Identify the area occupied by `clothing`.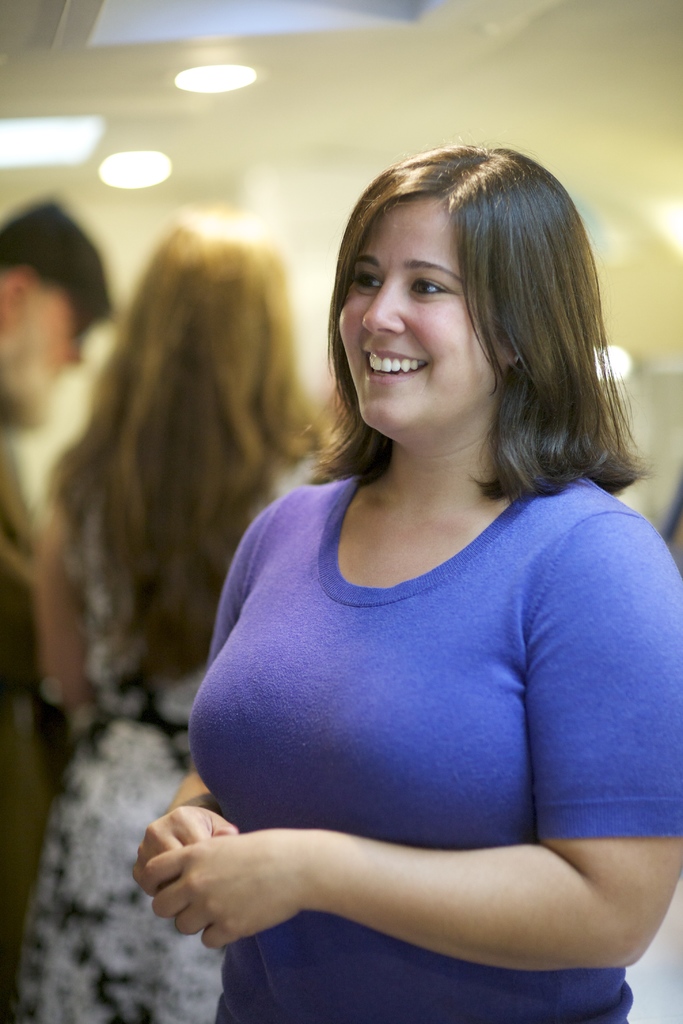
Area: Rect(16, 438, 318, 1023).
